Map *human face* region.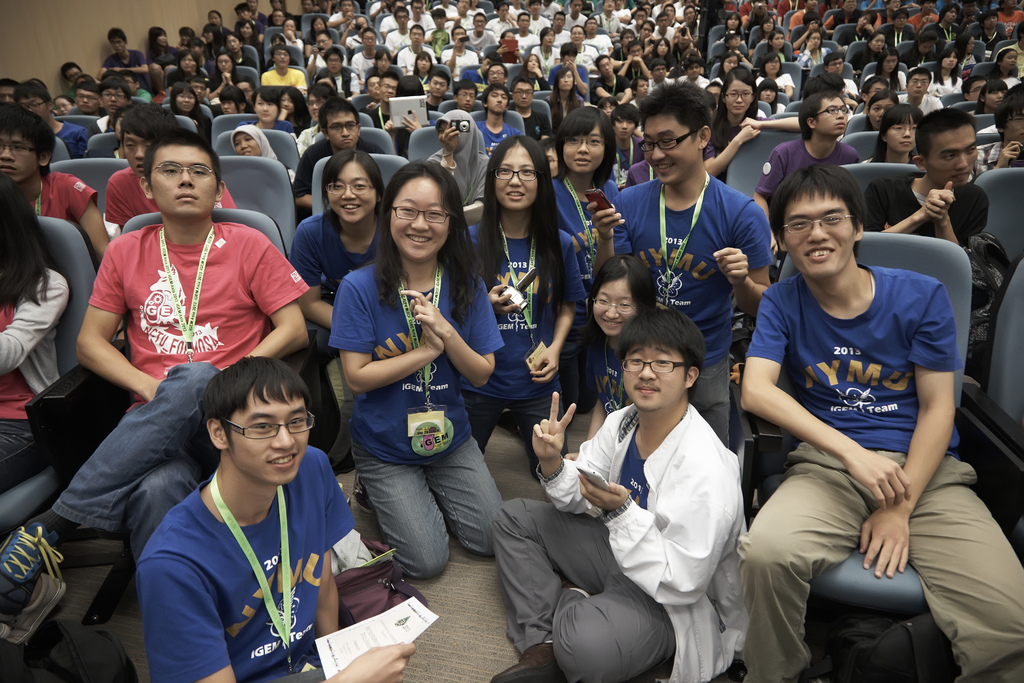
Mapped to x1=963 y1=0 x2=977 y2=15.
